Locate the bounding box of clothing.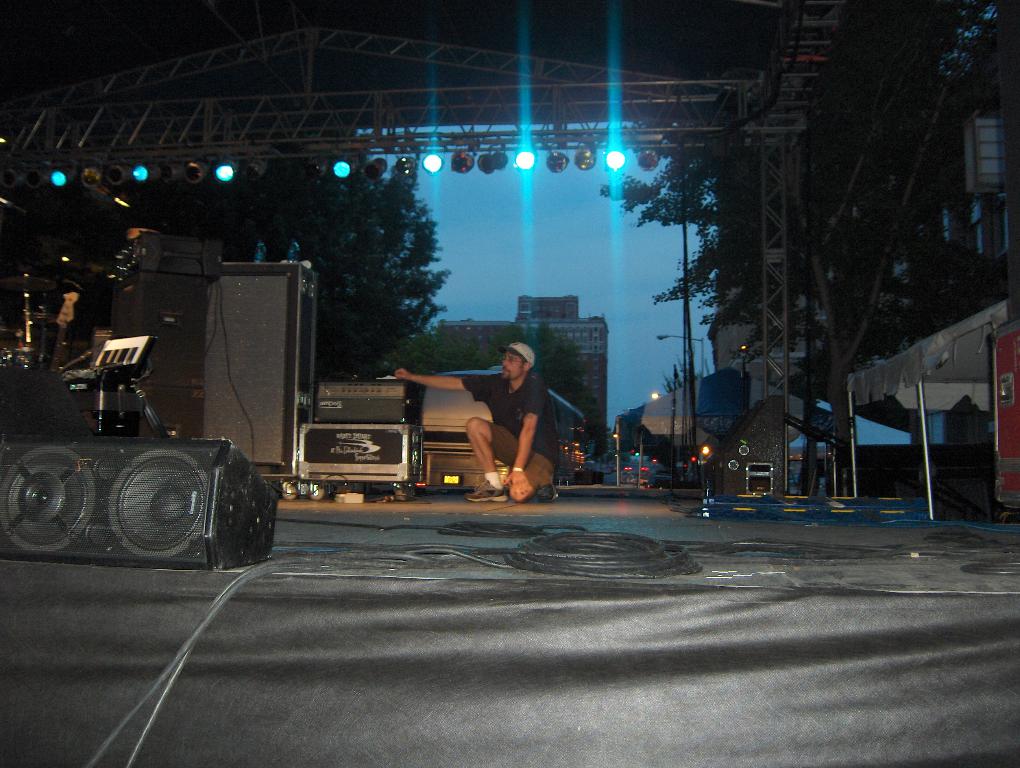
Bounding box: bbox=(460, 353, 553, 480).
